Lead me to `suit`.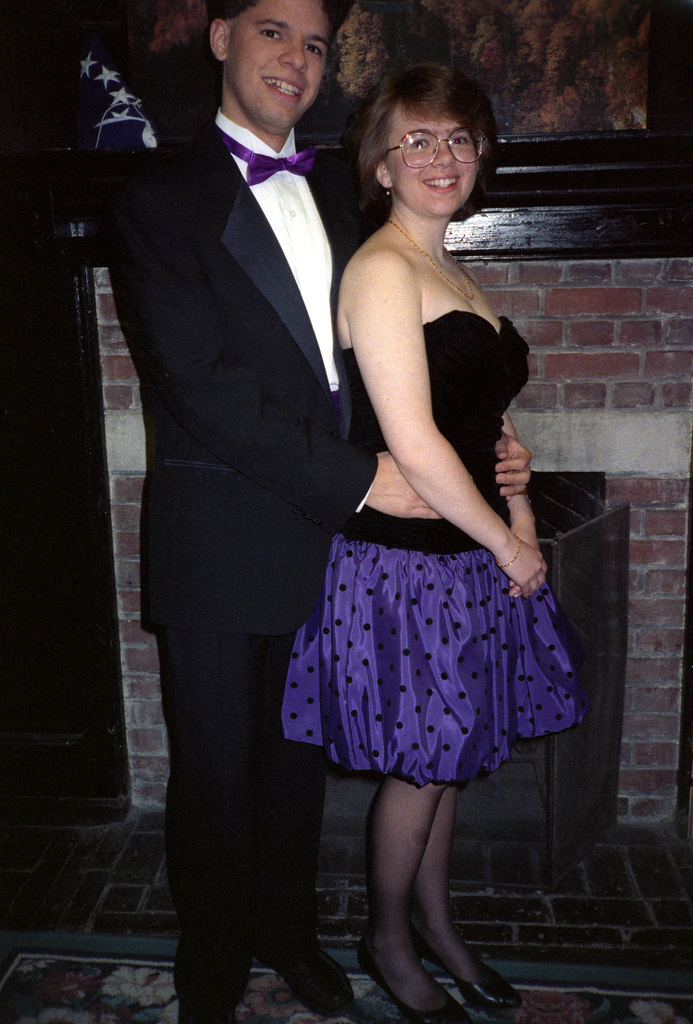
Lead to rect(90, 0, 396, 990).
